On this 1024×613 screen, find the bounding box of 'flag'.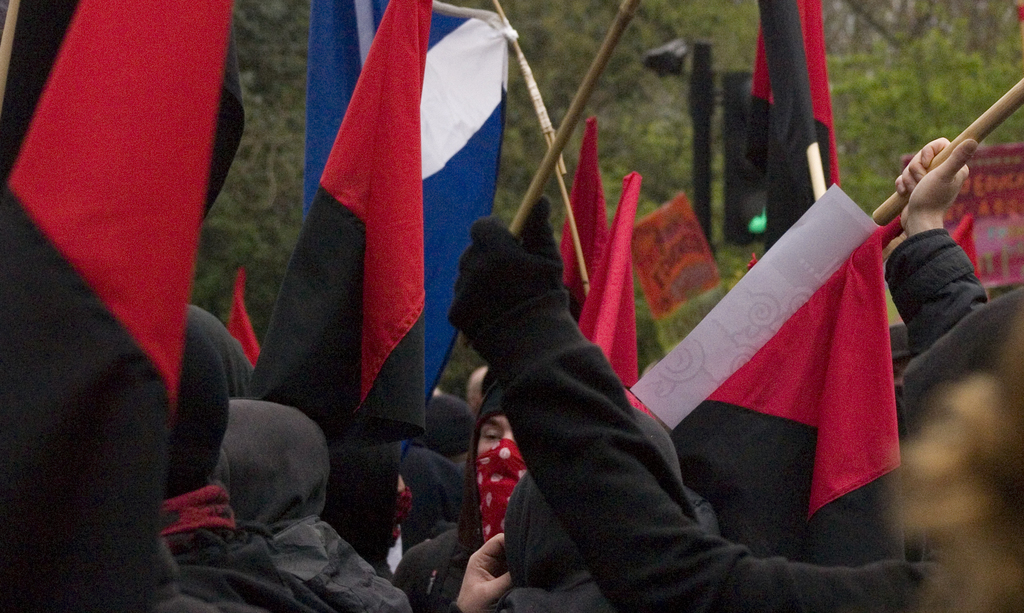
Bounding box: 748, 0, 851, 254.
